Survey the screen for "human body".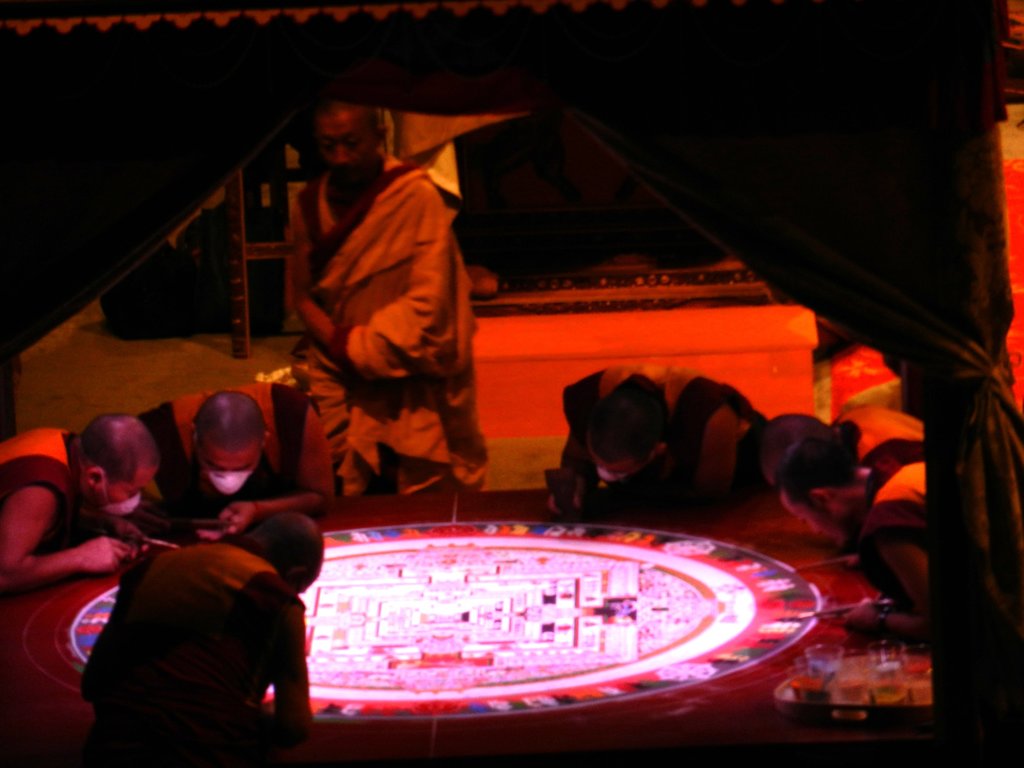
Survey found: (831, 459, 935, 648).
